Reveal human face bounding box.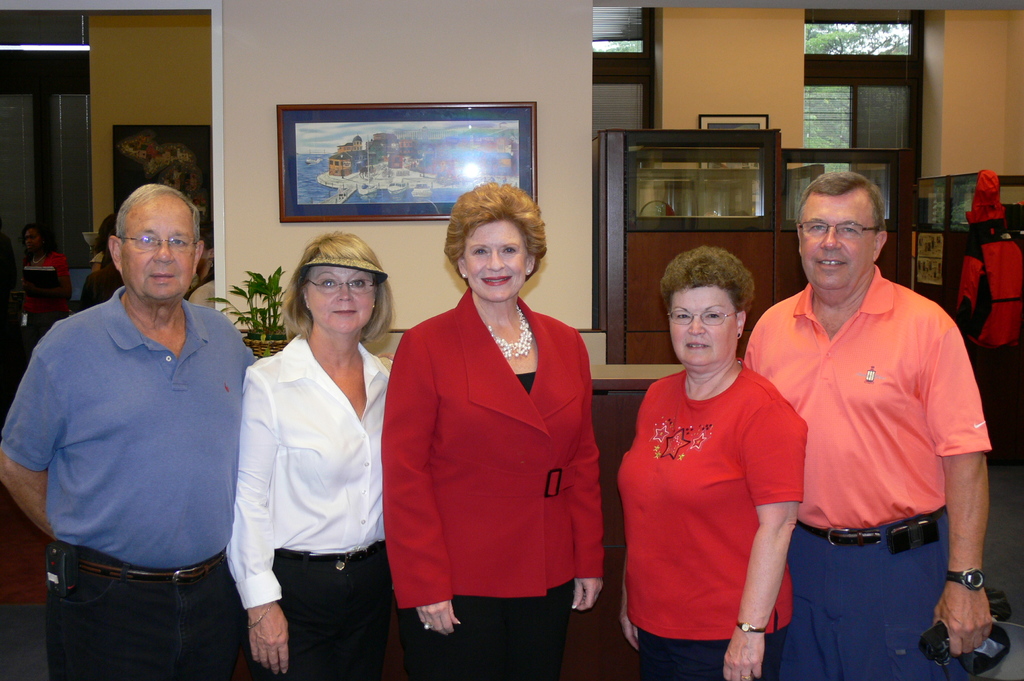
Revealed: left=306, top=269, right=373, bottom=330.
